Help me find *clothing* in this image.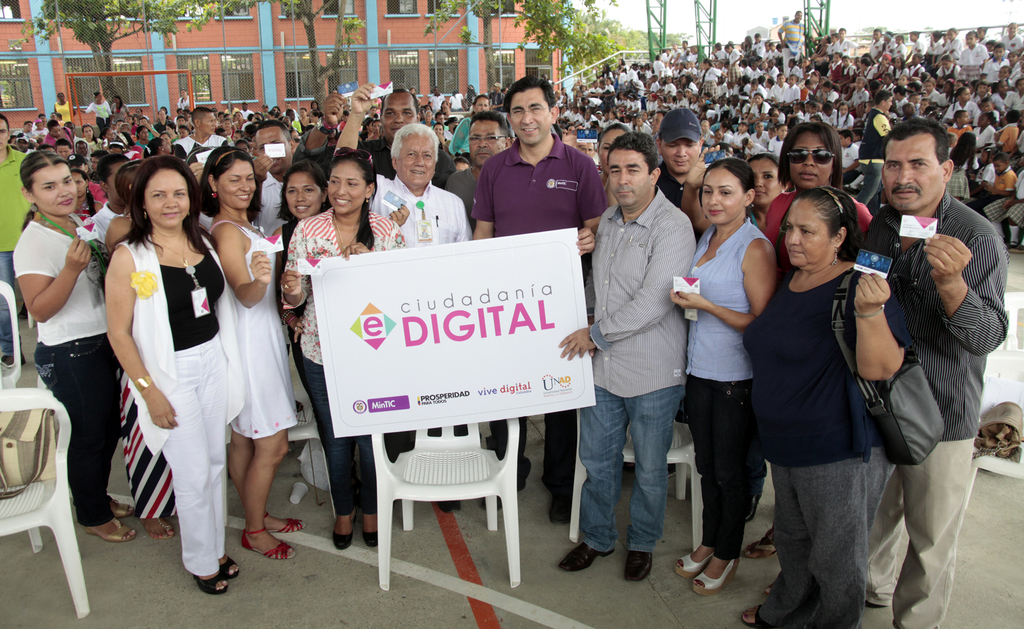
Found it: l=943, t=148, r=980, b=202.
